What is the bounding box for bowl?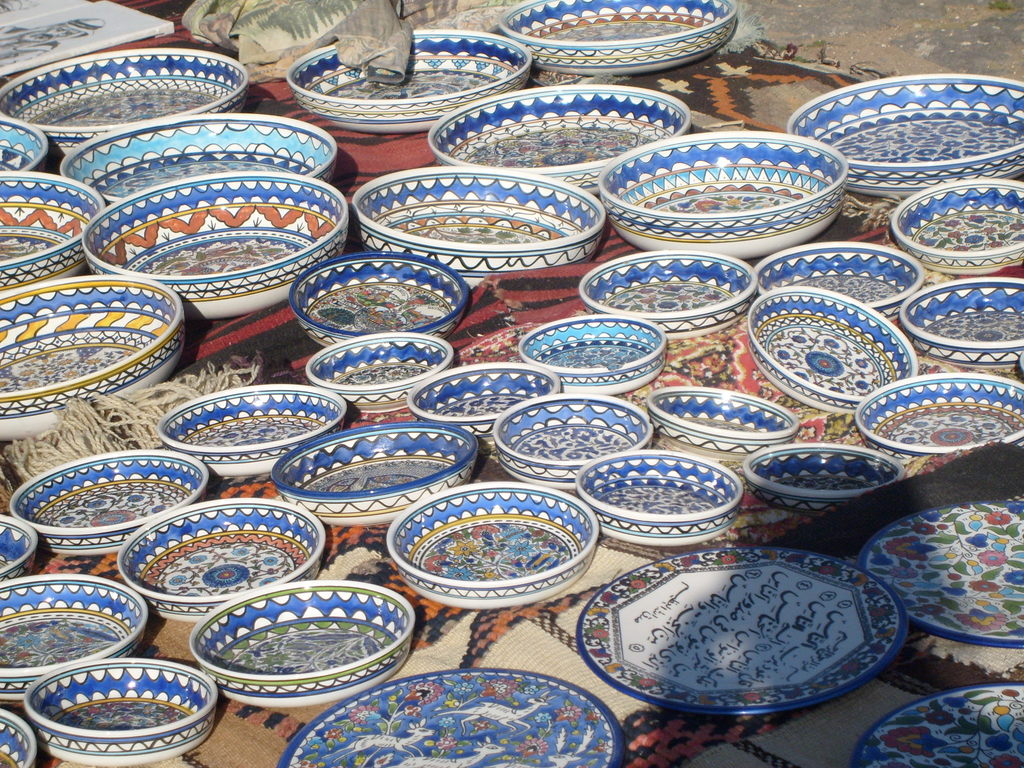
{"left": 596, "top": 133, "right": 846, "bottom": 259}.
